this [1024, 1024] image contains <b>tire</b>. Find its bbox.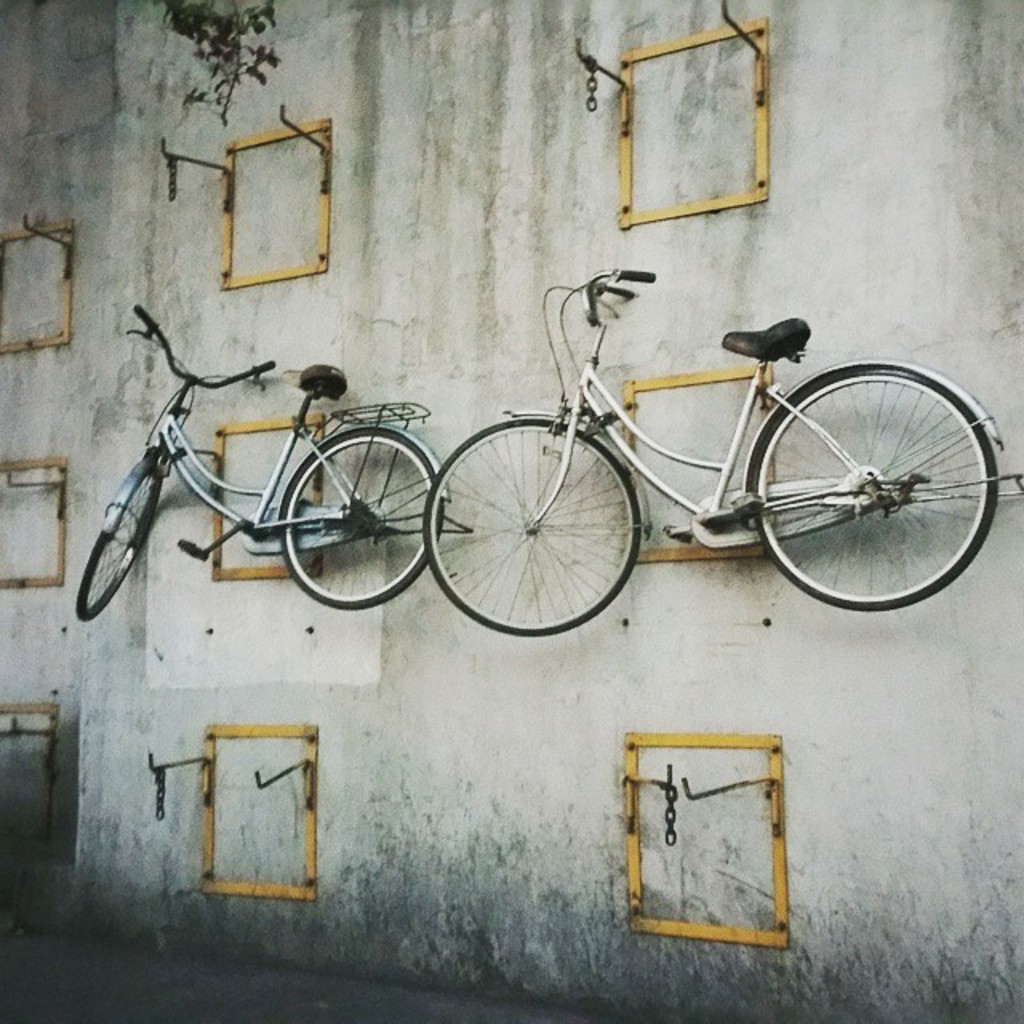
select_region(422, 418, 640, 637).
